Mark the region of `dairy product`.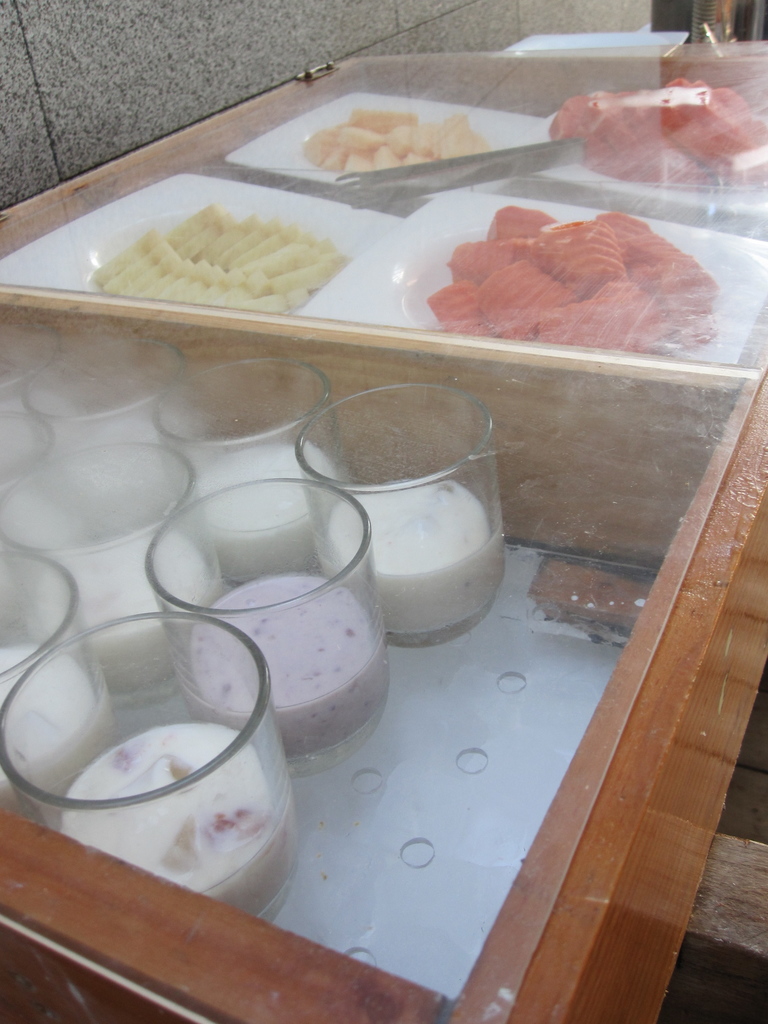
Region: box(47, 531, 229, 692).
